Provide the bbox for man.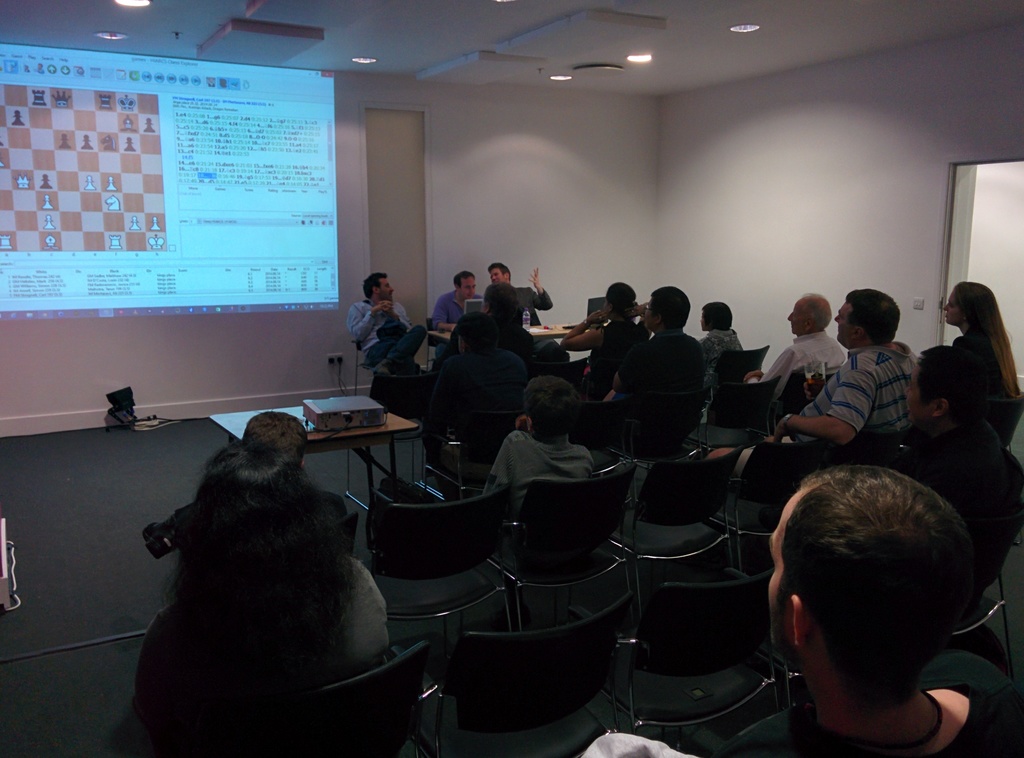
243 404 344 530.
